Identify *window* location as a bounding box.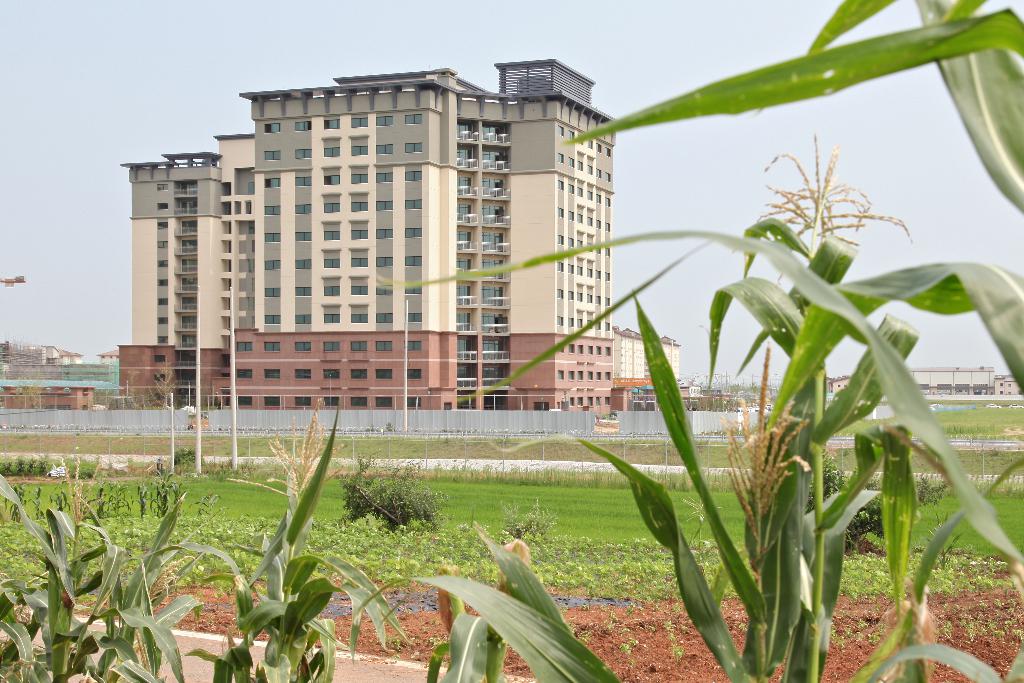
locate(294, 149, 314, 160).
